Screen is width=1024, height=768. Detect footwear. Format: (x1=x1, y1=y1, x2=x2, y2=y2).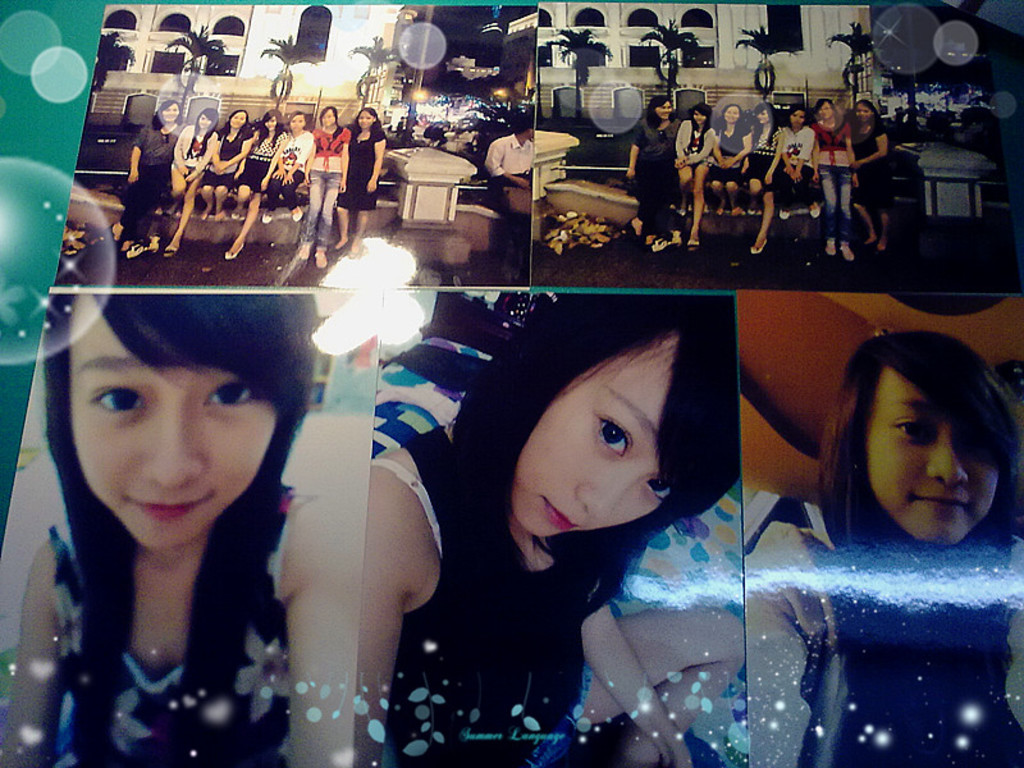
(x1=261, y1=209, x2=274, y2=224).
